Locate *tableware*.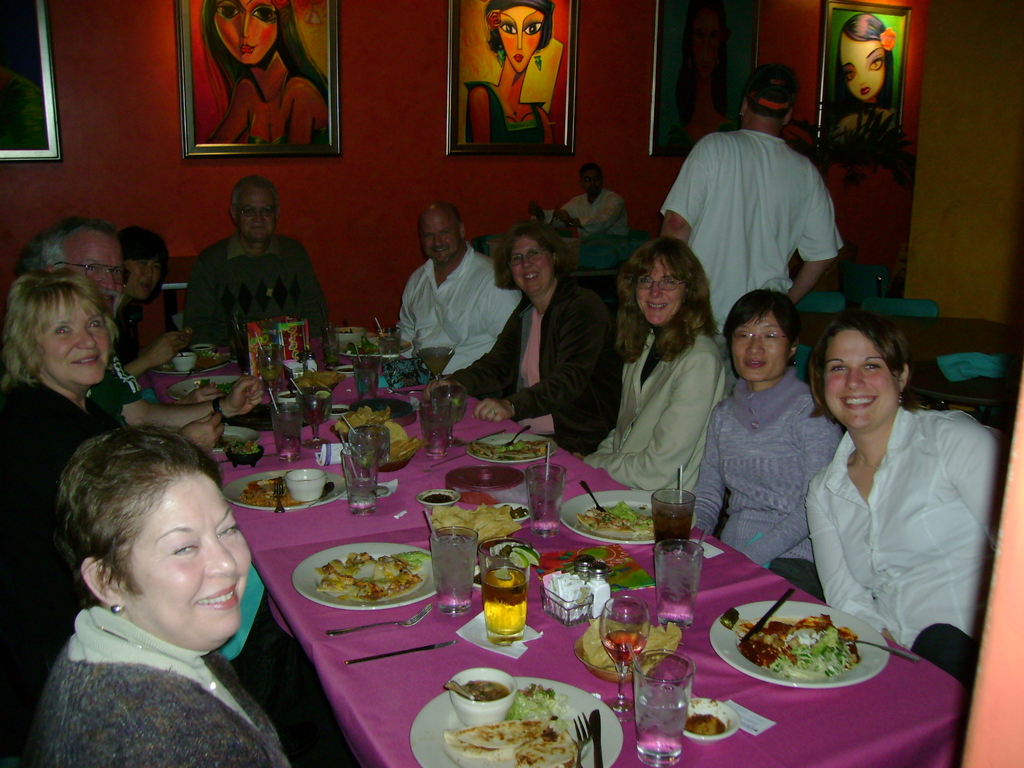
Bounding box: rect(369, 337, 404, 360).
